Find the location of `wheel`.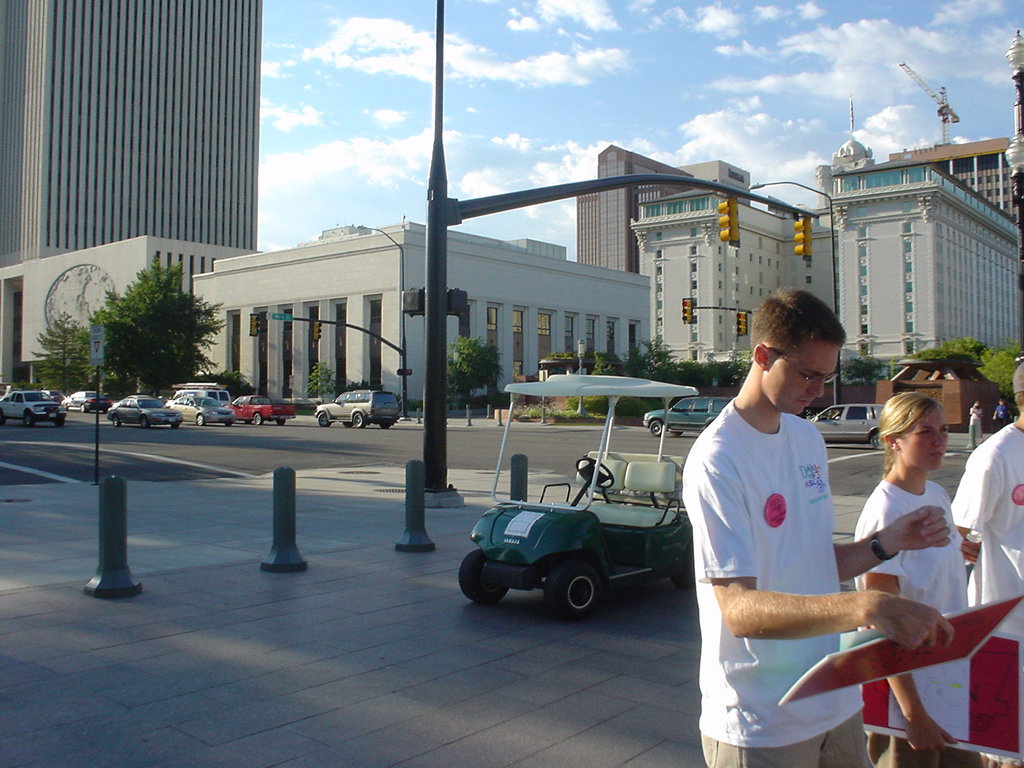
Location: 355/414/362/426.
